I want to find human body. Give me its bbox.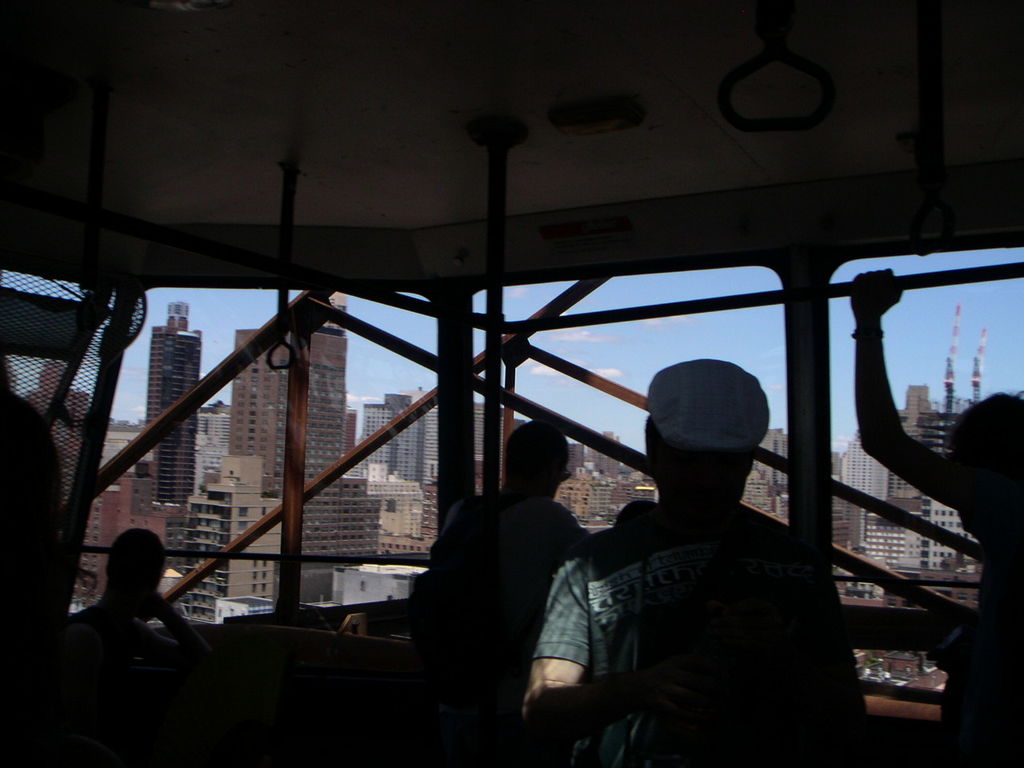
[left=61, top=527, right=198, bottom=697].
